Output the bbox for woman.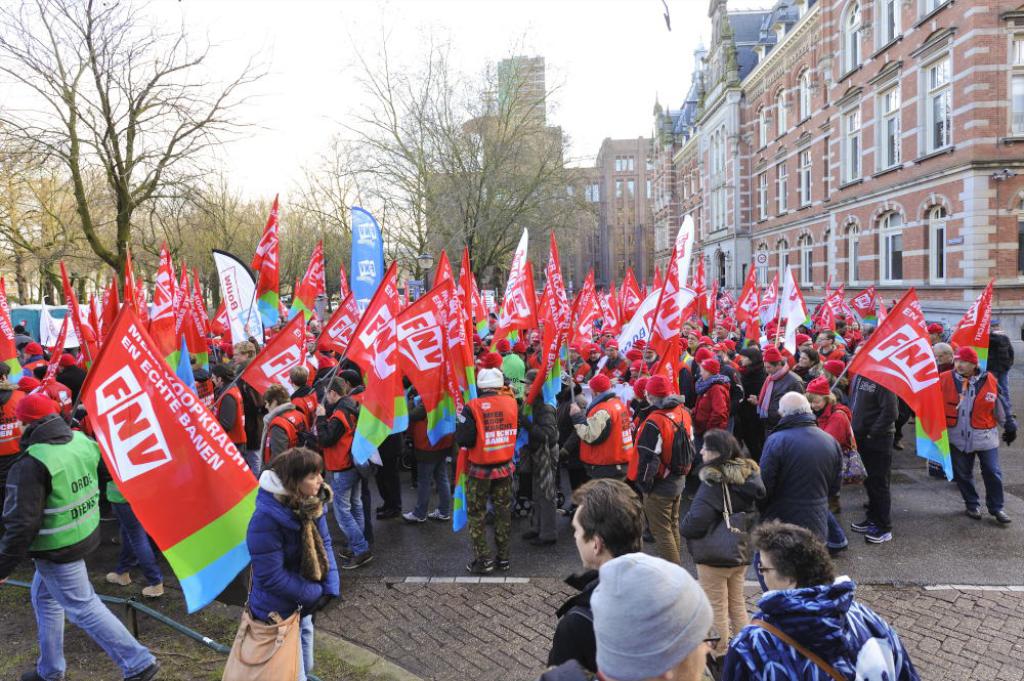
(224, 440, 341, 648).
